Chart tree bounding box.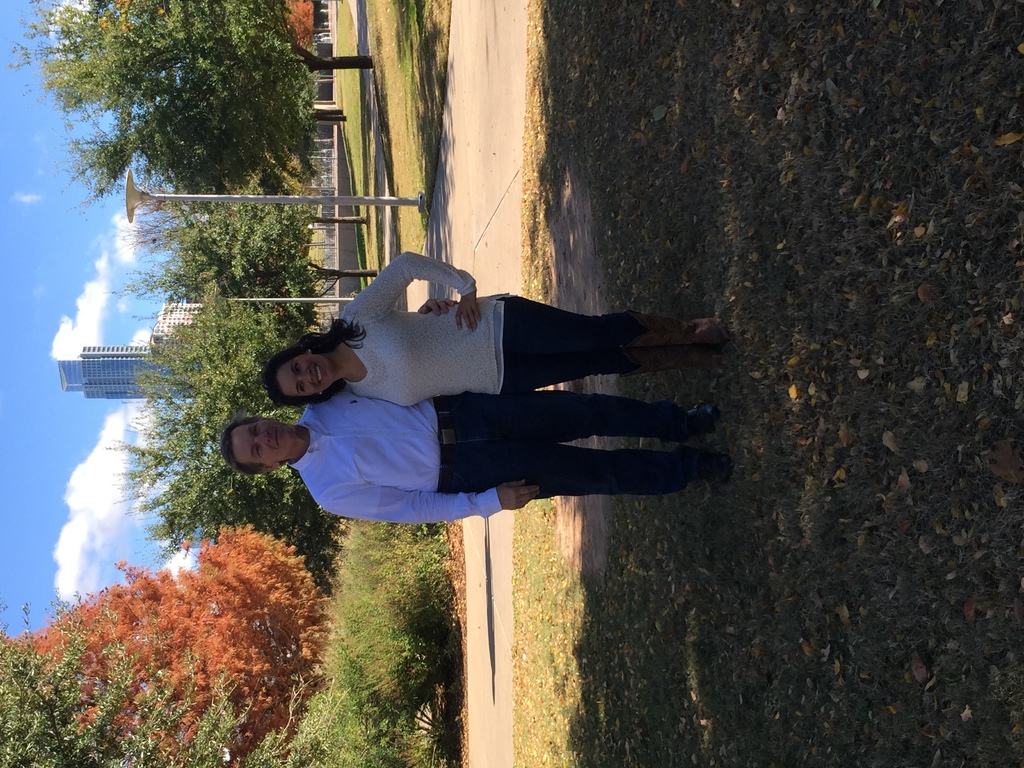
Charted: select_region(39, 26, 338, 198).
